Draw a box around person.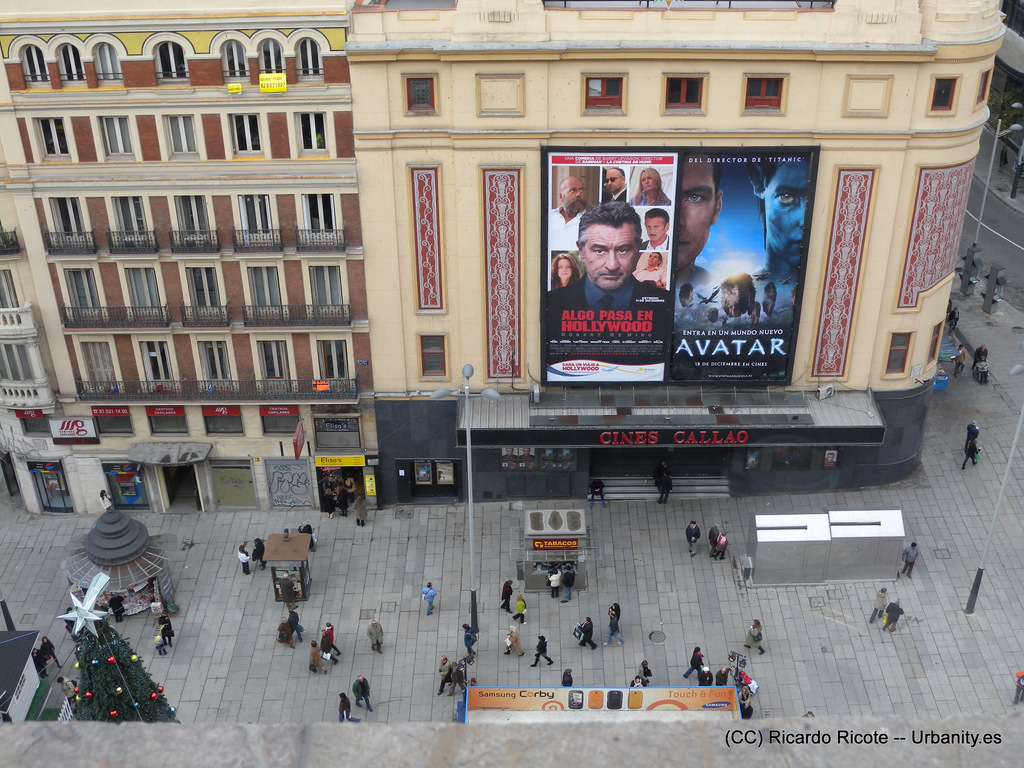
<region>109, 591, 124, 624</region>.
